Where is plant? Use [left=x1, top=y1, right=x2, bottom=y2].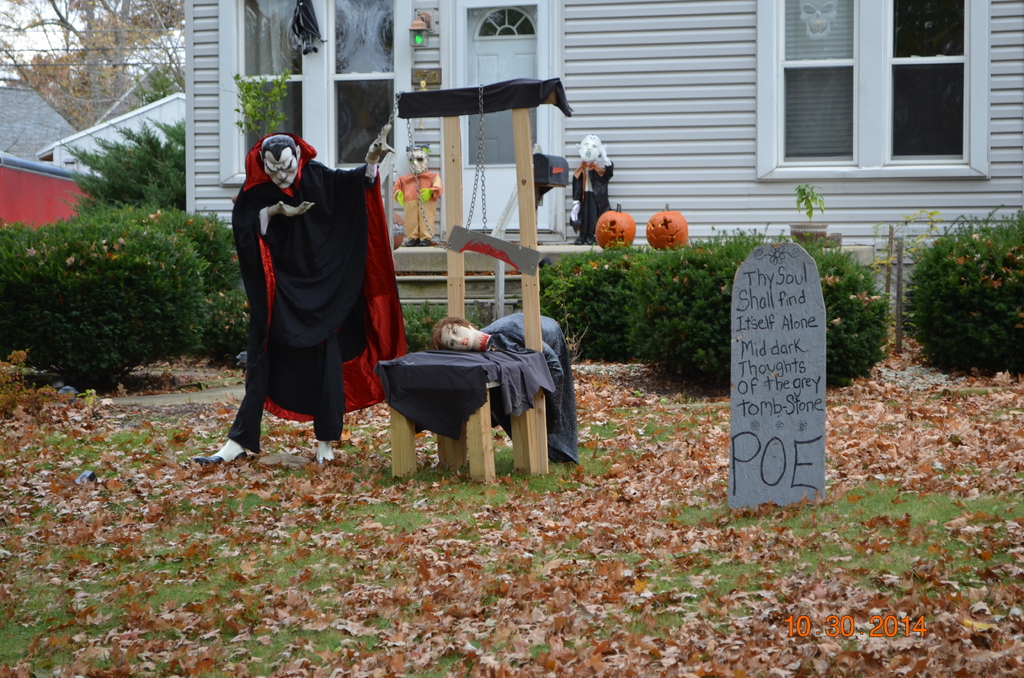
[left=900, top=188, right=1023, bottom=385].
